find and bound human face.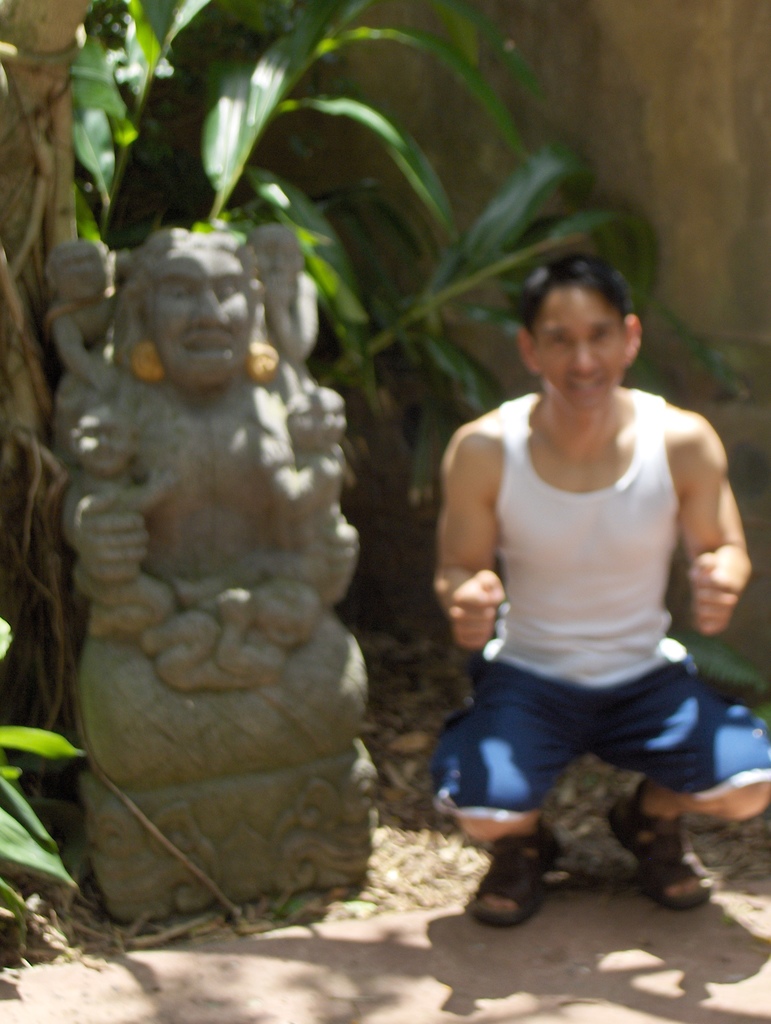
Bound: l=151, t=254, r=254, b=387.
